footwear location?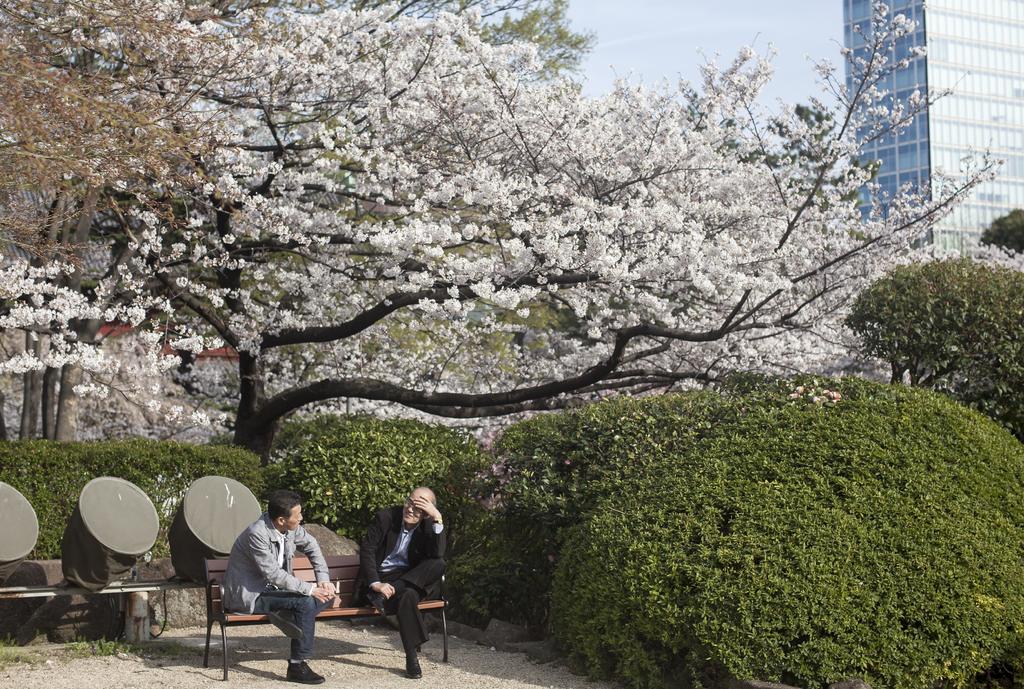
(401, 654, 420, 680)
